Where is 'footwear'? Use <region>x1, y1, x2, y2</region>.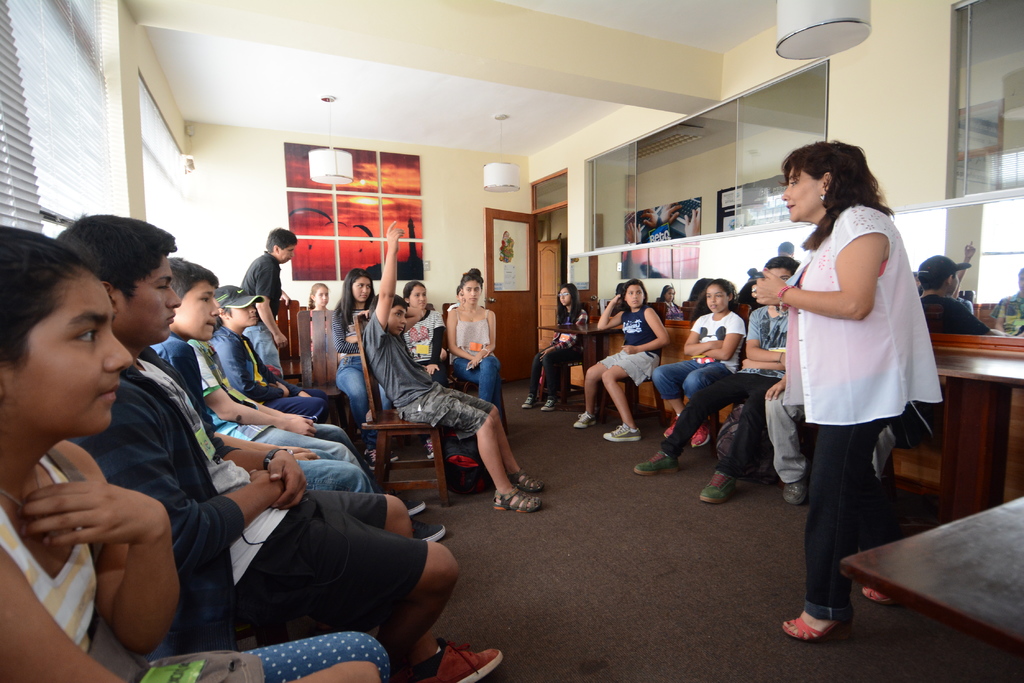
<region>492, 489, 544, 511</region>.
